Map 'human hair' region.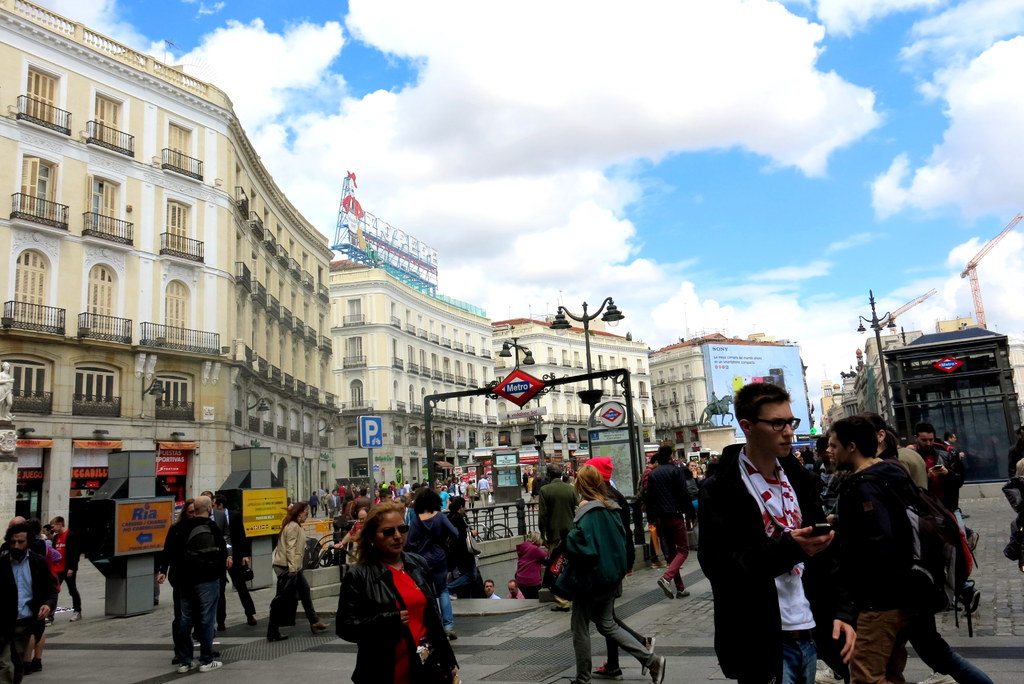
Mapped to detection(941, 431, 952, 441).
